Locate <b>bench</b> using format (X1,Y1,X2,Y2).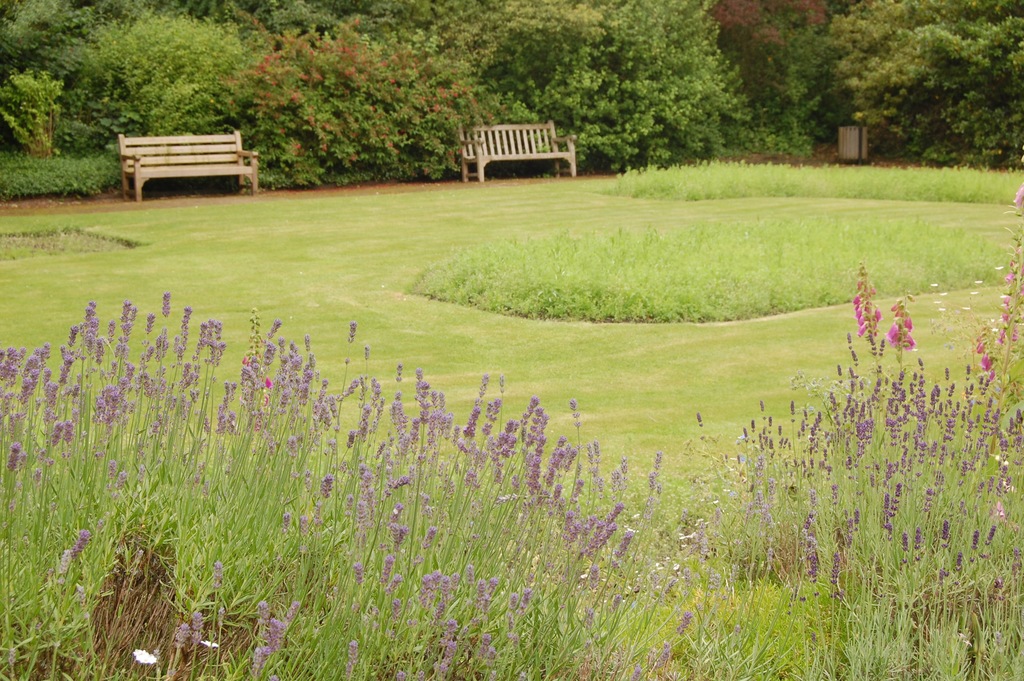
(461,120,577,183).
